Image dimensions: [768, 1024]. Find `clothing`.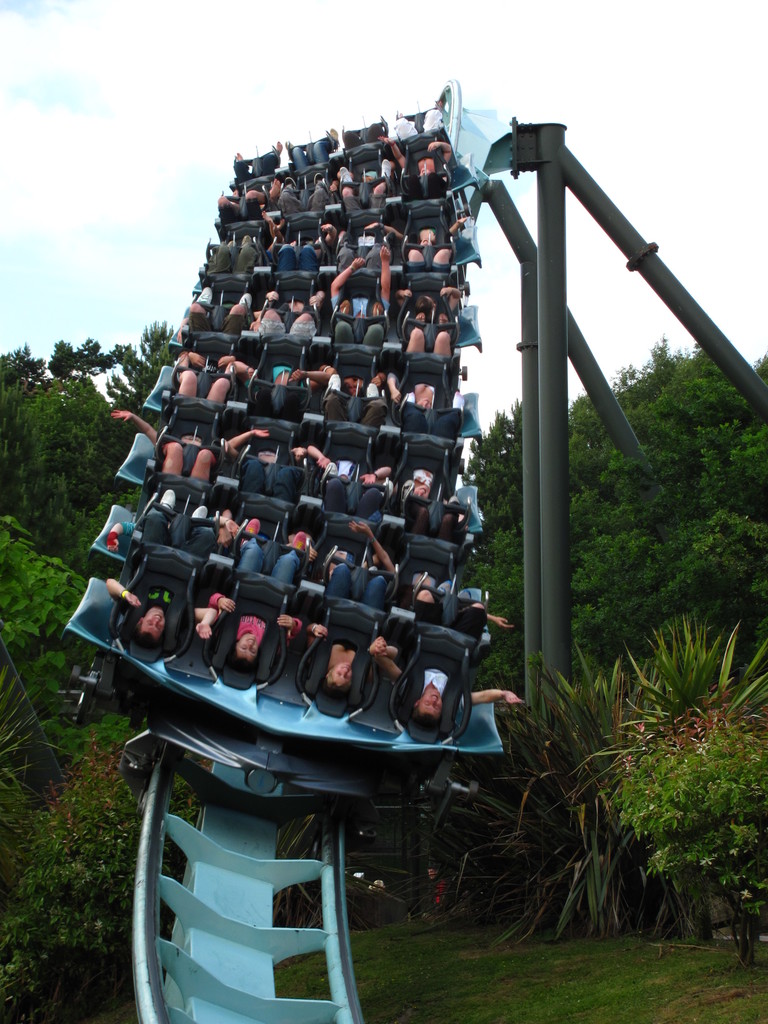
pyautogui.locateOnScreen(405, 460, 461, 538).
